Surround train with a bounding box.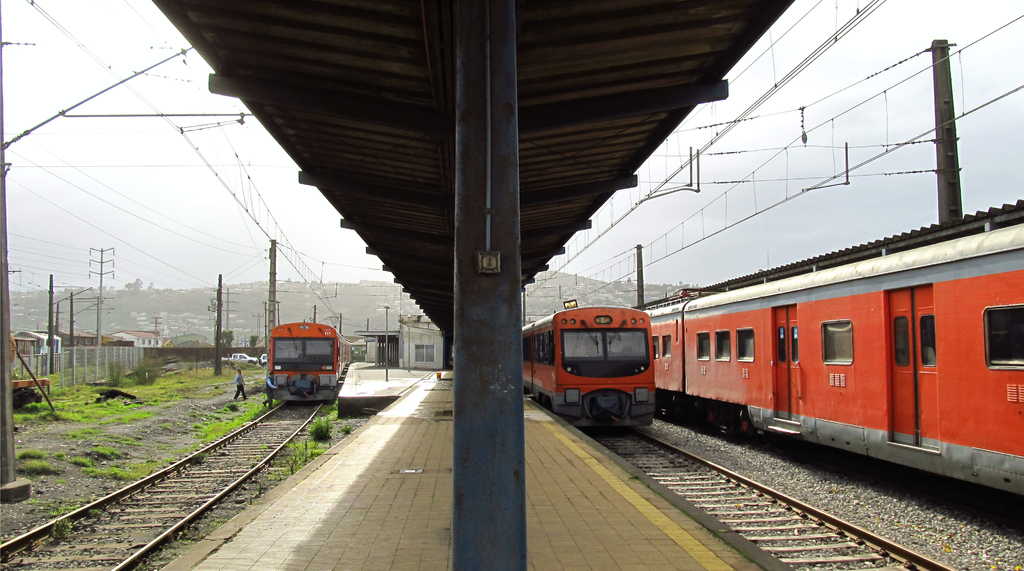
<region>520, 308, 657, 435</region>.
